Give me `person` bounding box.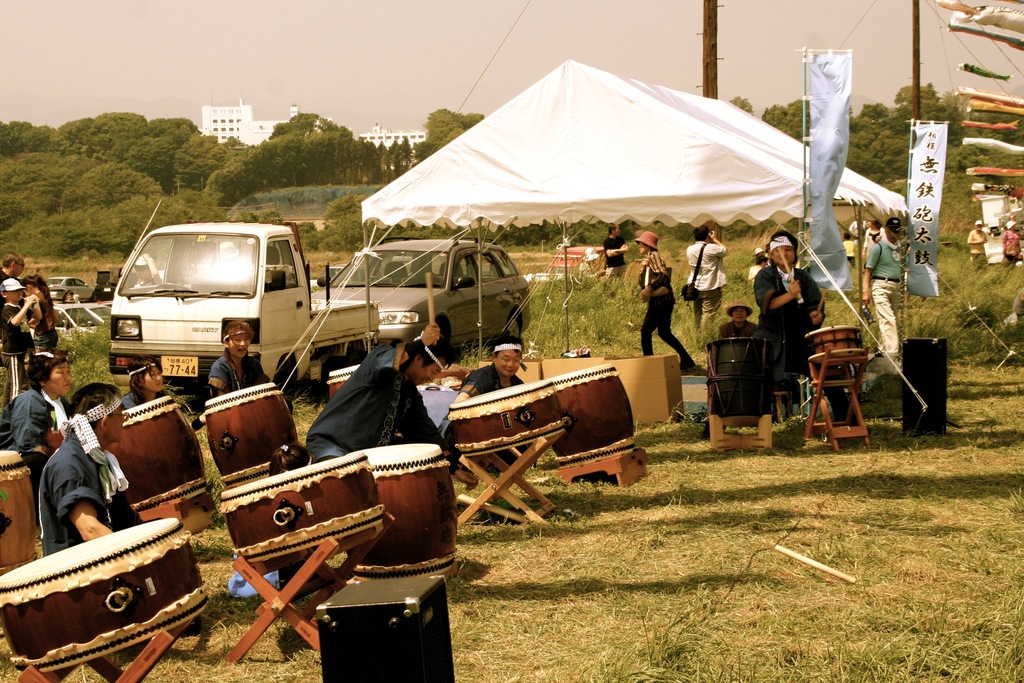
select_region(685, 226, 727, 349).
